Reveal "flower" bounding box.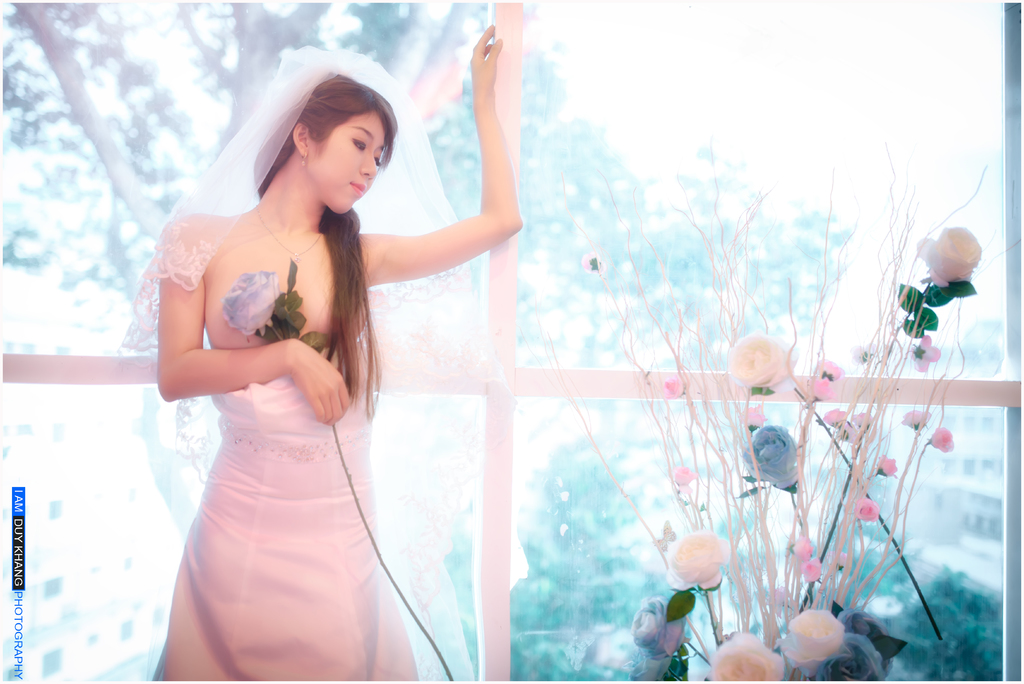
Revealed: {"x1": 744, "y1": 405, "x2": 766, "y2": 431}.
